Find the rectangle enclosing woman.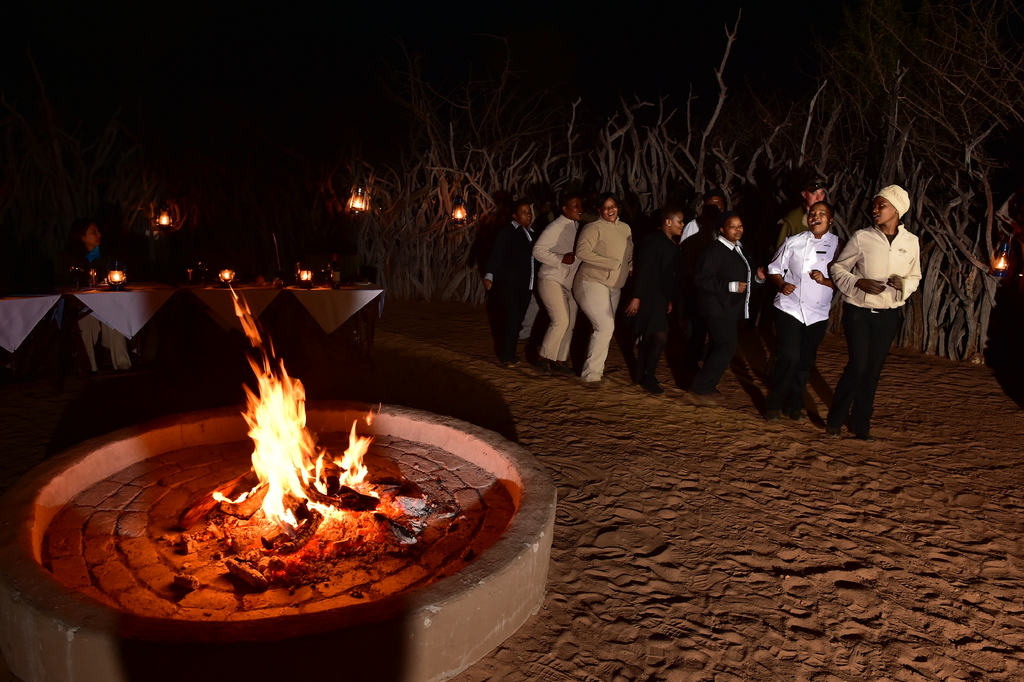
830,177,925,438.
